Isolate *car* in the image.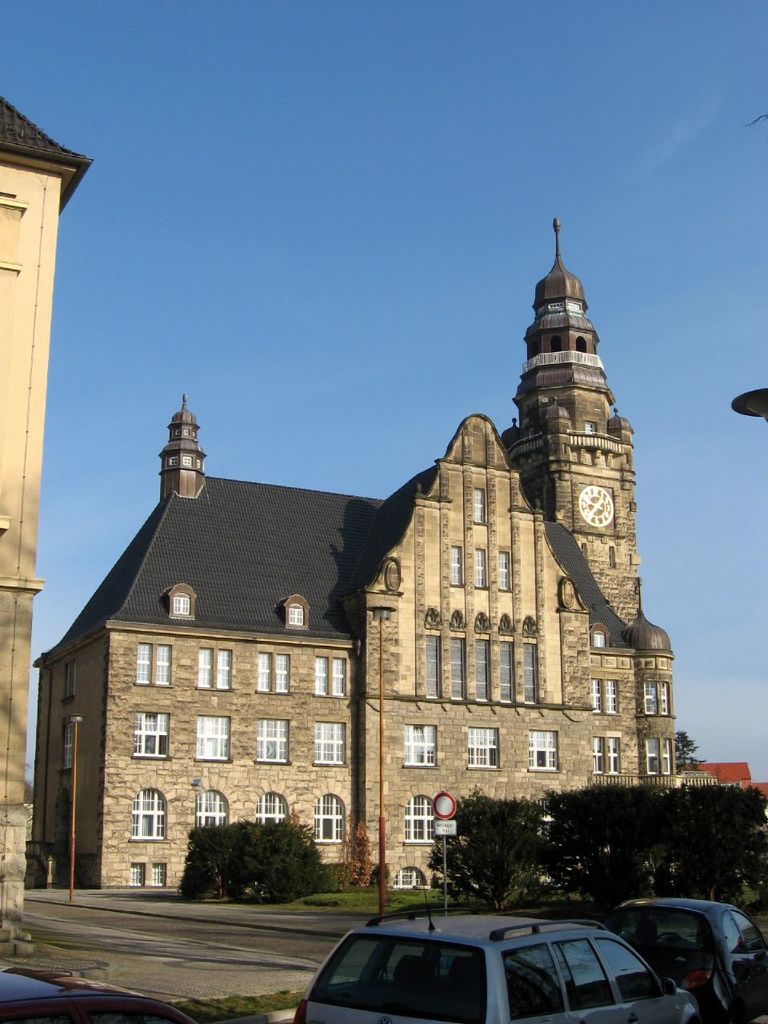
Isolated region: x1=0, y1=962, x2=198, y2=1023.
